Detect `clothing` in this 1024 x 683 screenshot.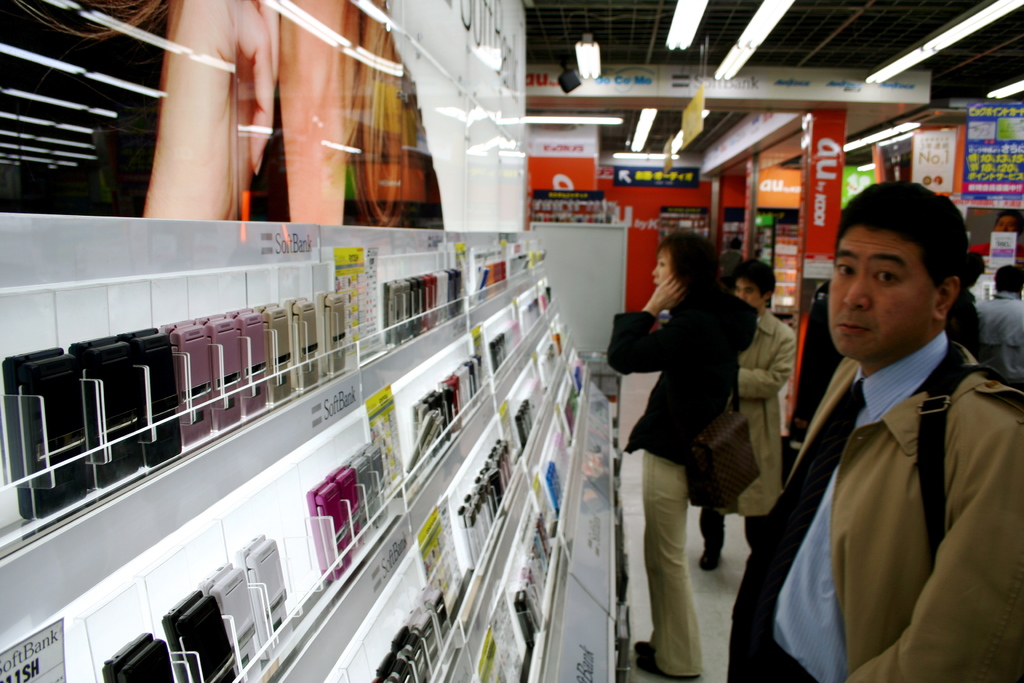
Detection: l=764, t=277, r=1017, b=682.
